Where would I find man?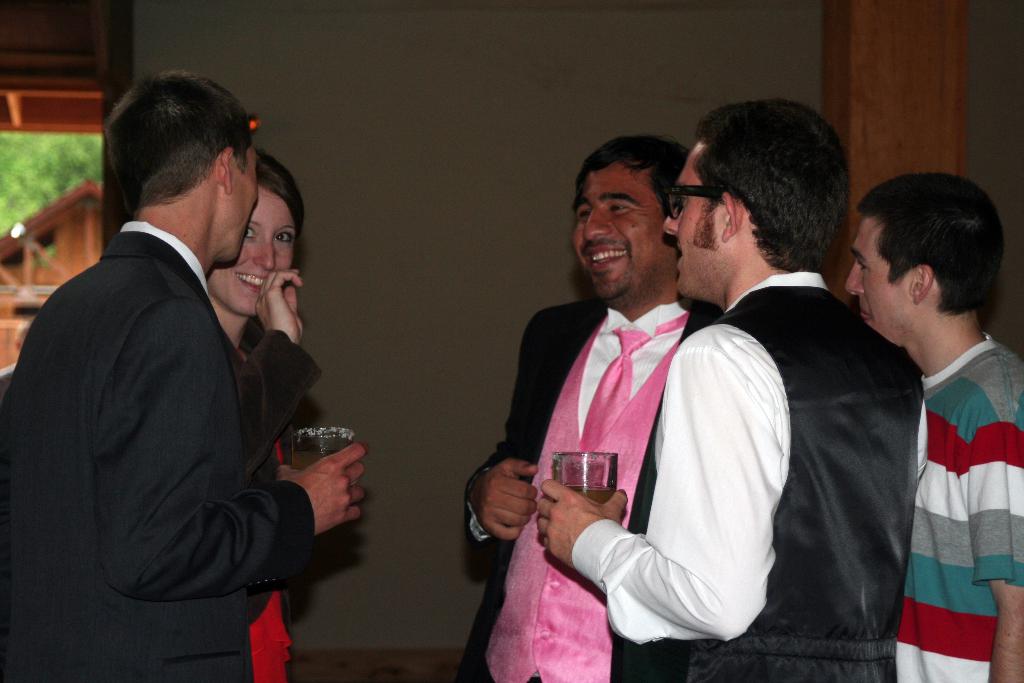
At (x1=536, y1=97, x2=928, y2=682).
